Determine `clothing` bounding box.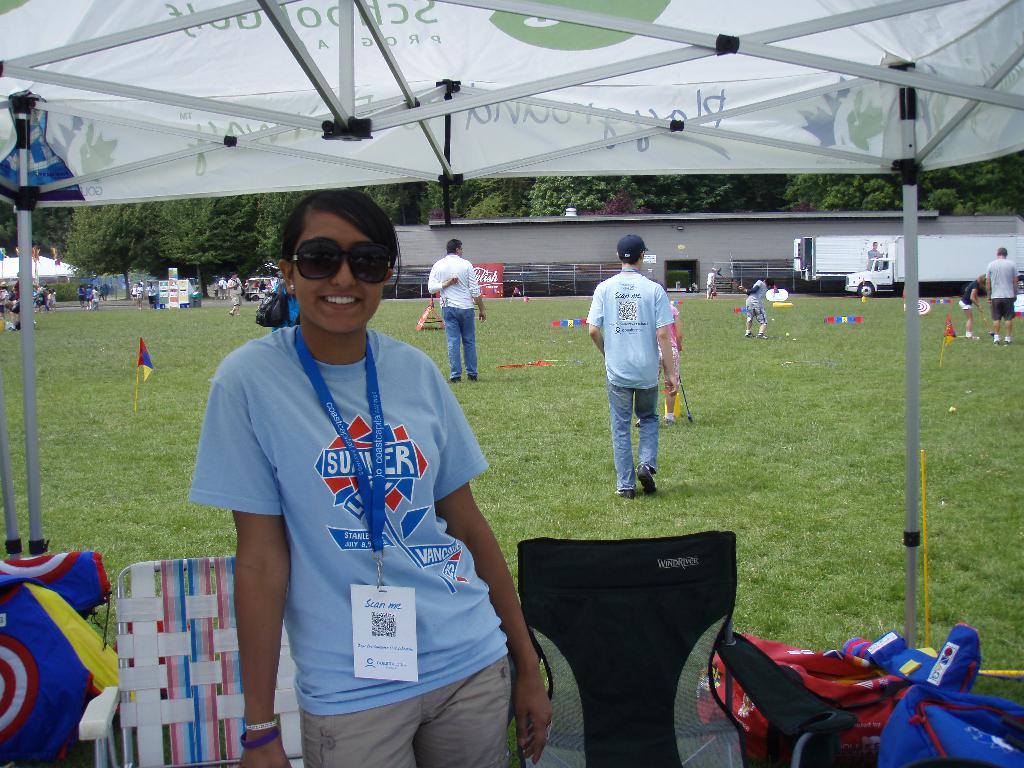
Determined: [left=706, top=267, right=717, bottom=296].
